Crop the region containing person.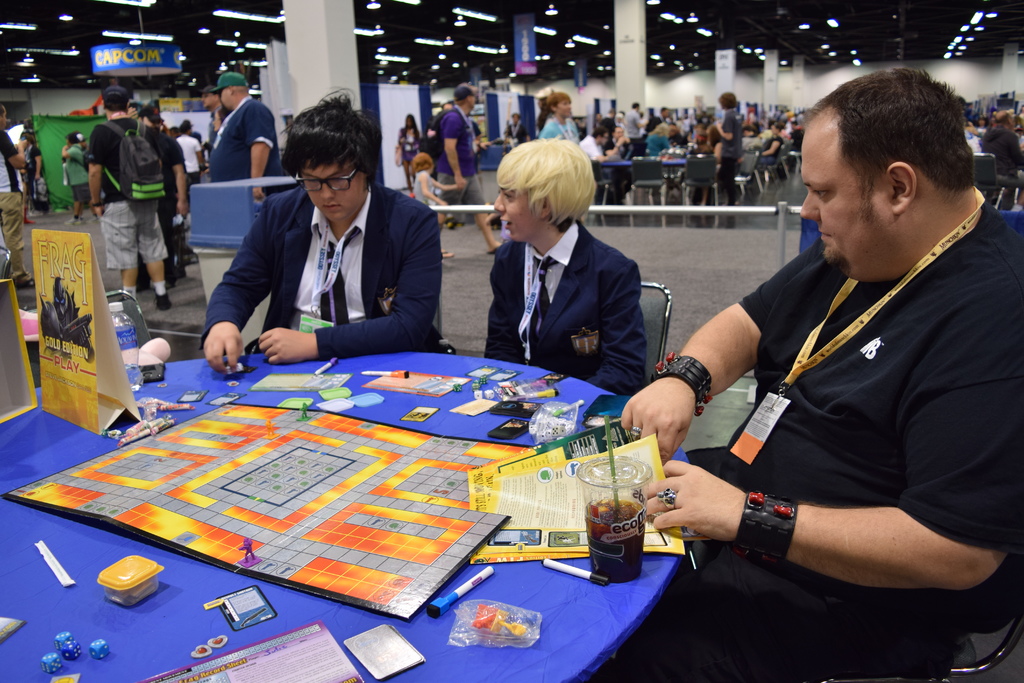
Crop region: detection(983, 105, 1023, 213).
